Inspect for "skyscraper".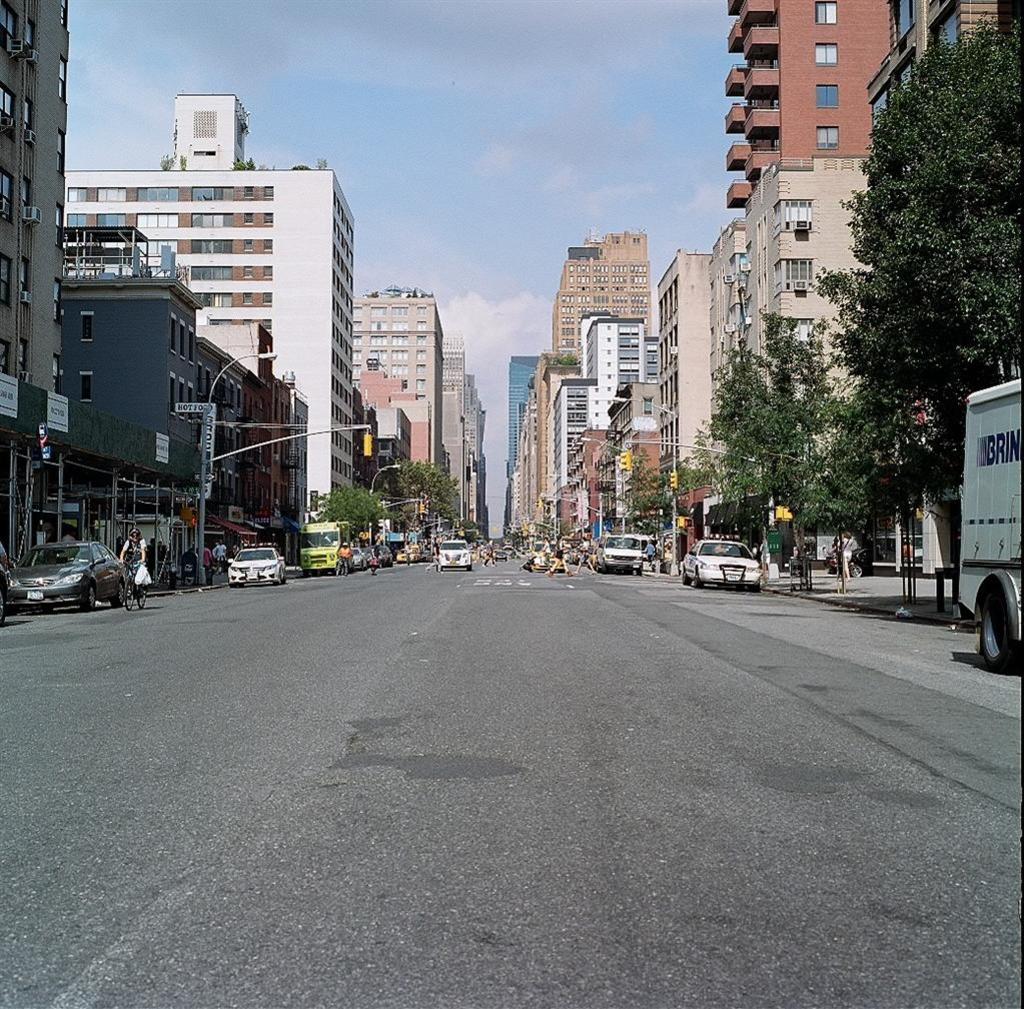
Inspection: bbox(66, 90, 355, 556).
